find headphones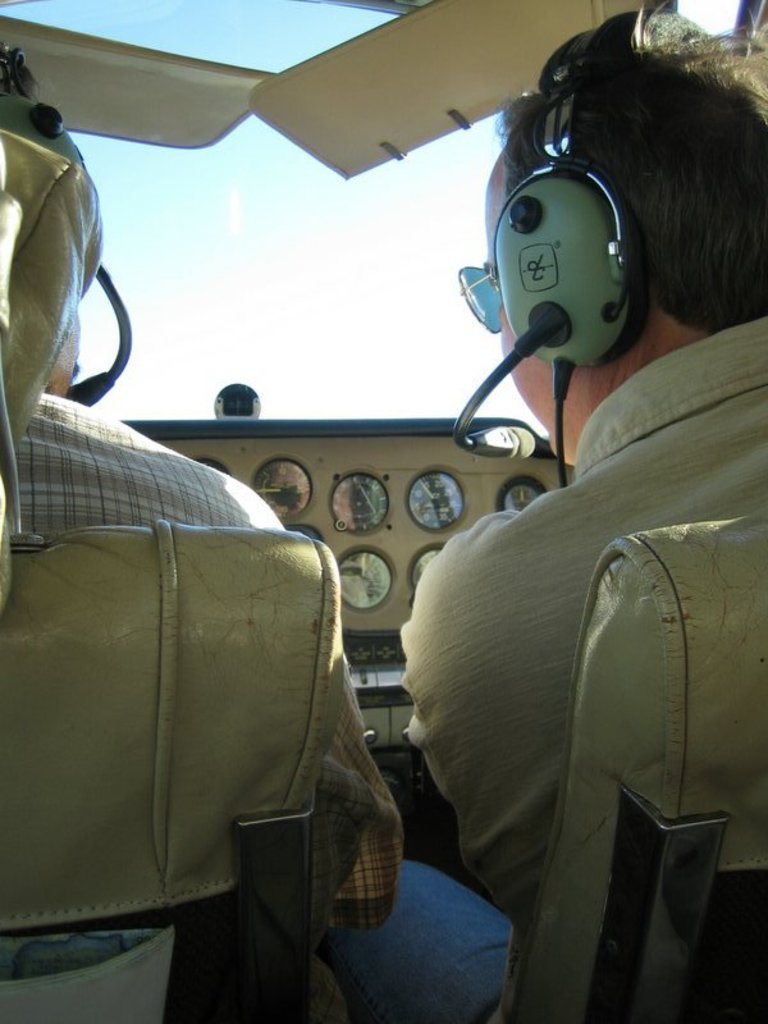
BBox(471, 82, 677, 358)
